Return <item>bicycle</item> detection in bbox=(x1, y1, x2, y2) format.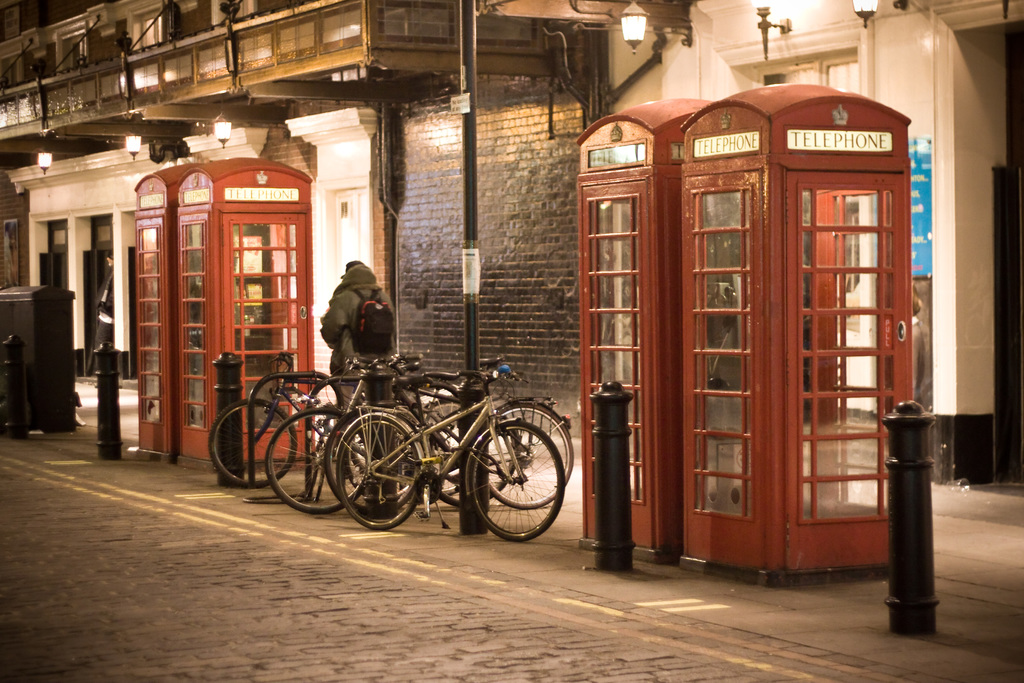
bbox=(330, 370, 563, 541).
